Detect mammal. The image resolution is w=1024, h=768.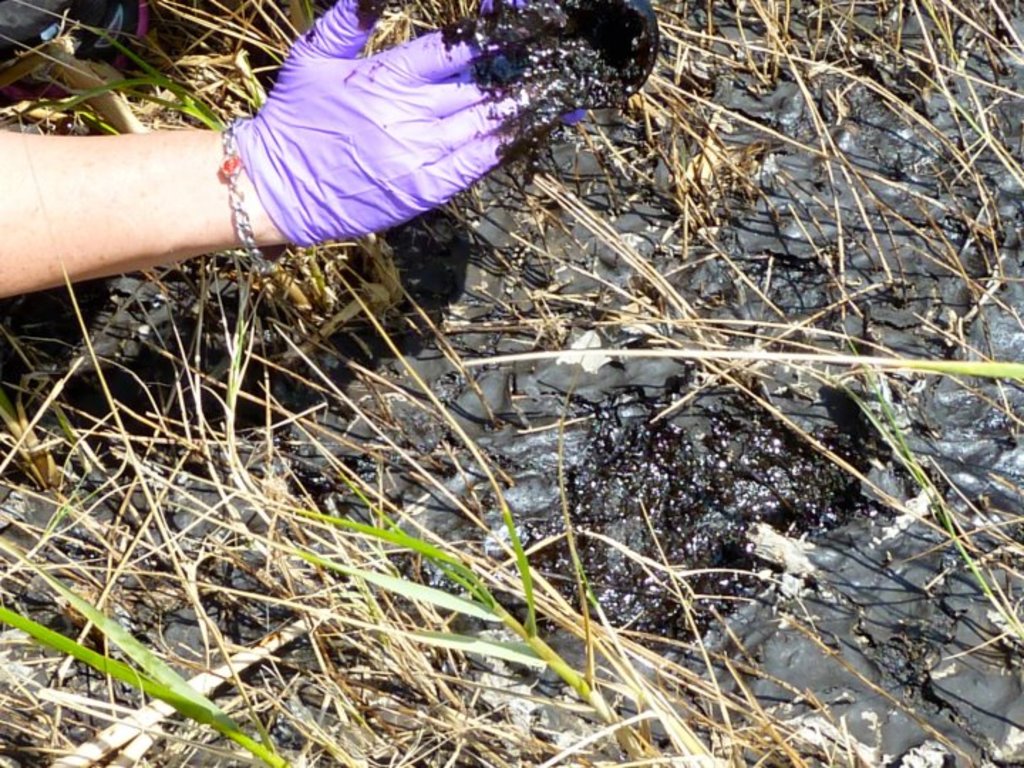
0 0 597 302.
